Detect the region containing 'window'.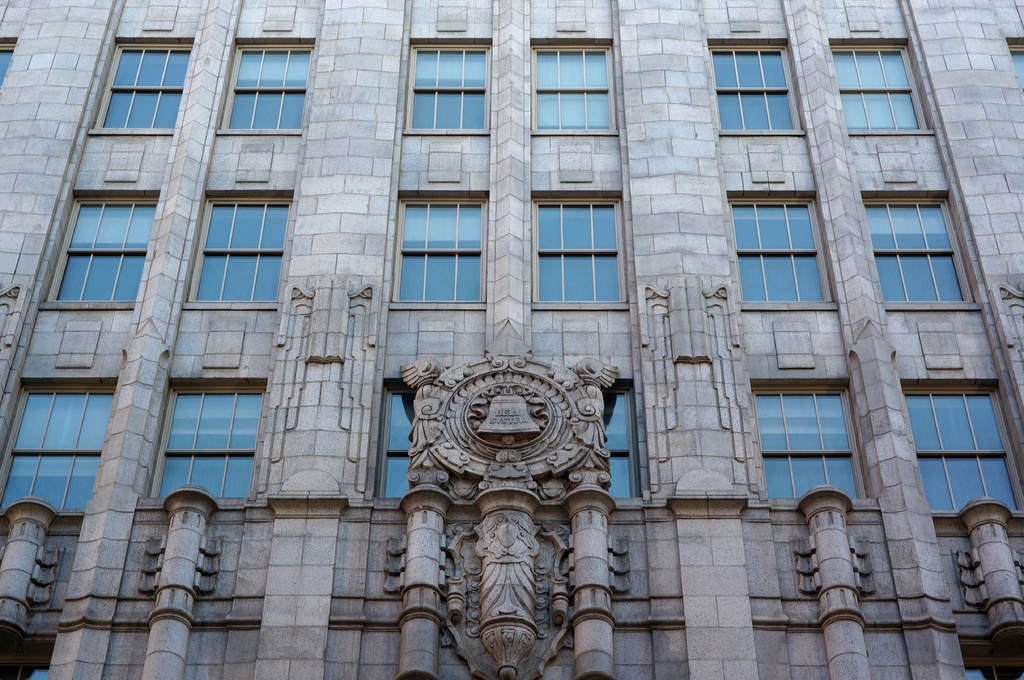
l=825, t=40, r=929, b=125.
